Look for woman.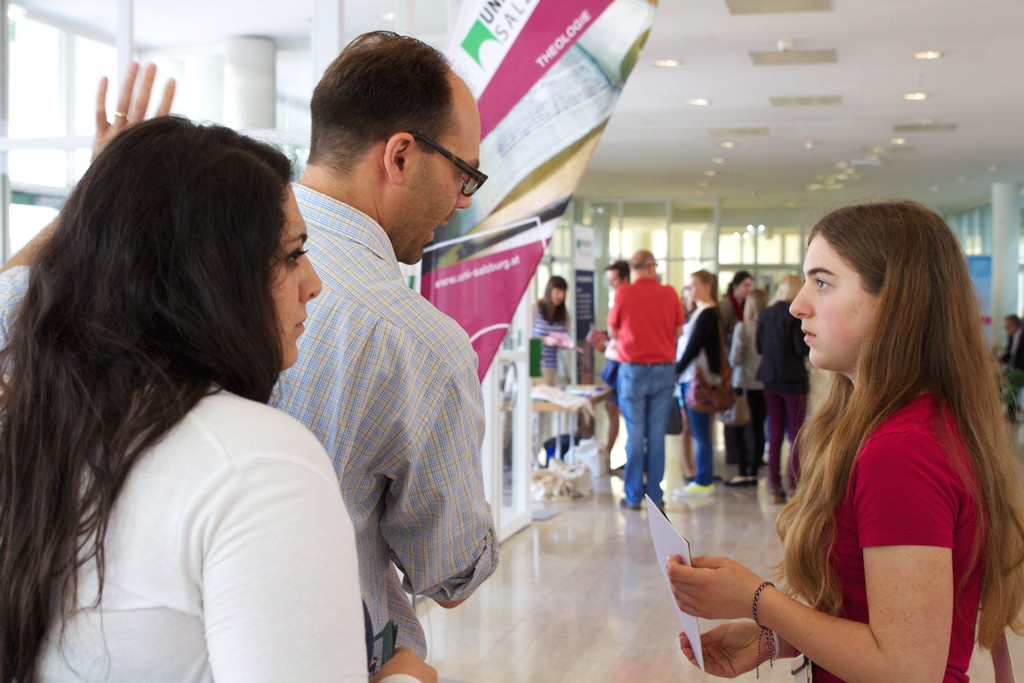
Found: 671,268,719,498.
